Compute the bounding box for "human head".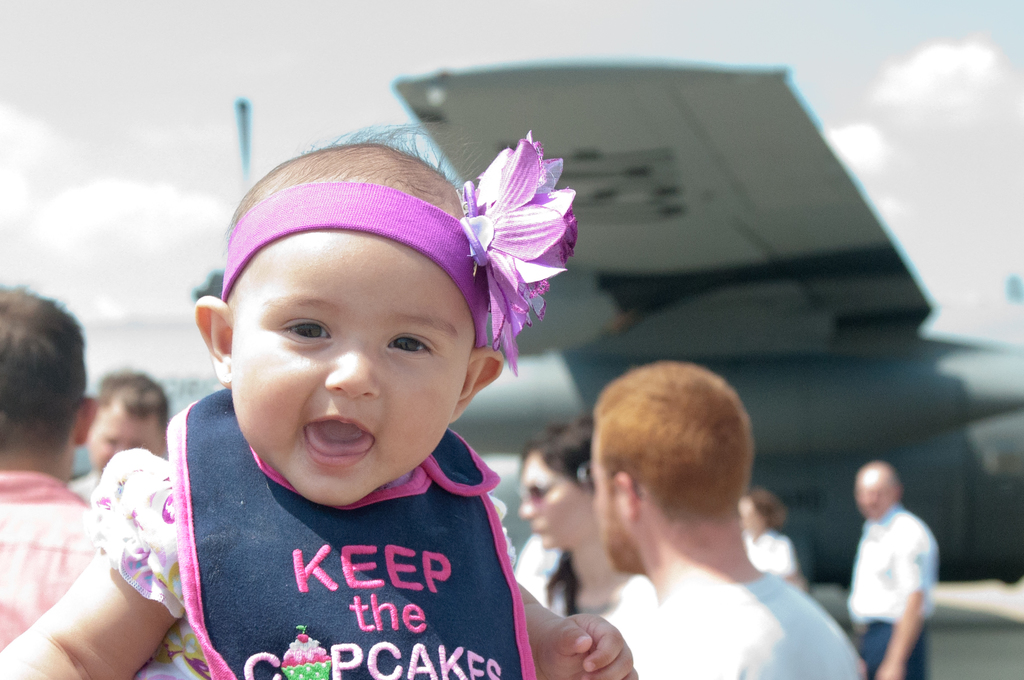
bbox=[513, 421, 605, 554].
